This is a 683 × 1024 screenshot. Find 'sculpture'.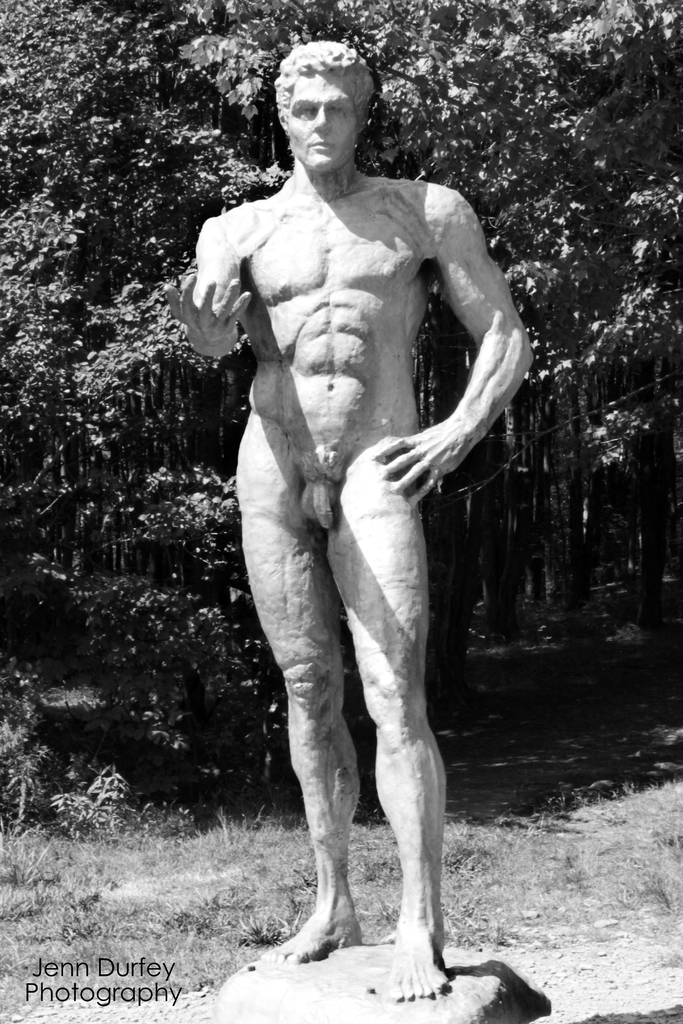
Bounding box: [181,45,538,1005].
